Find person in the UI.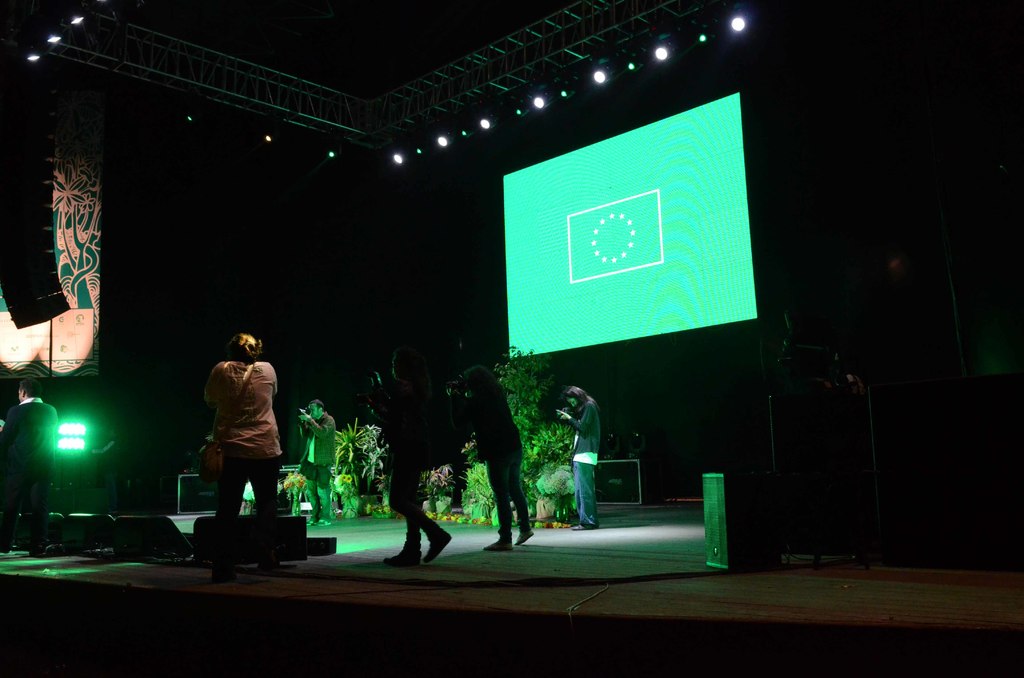
UI element at box(296, 396, 337, 522).
